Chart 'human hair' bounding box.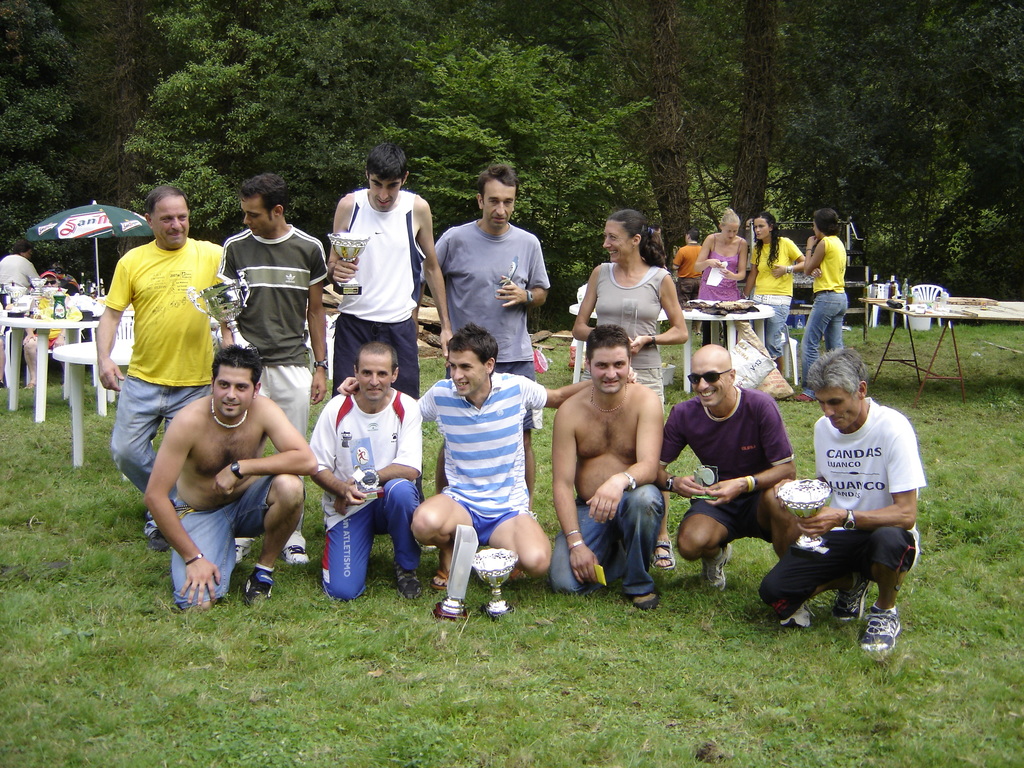
Charted: [x1=477, y1=164, x2=520, y2=202].
